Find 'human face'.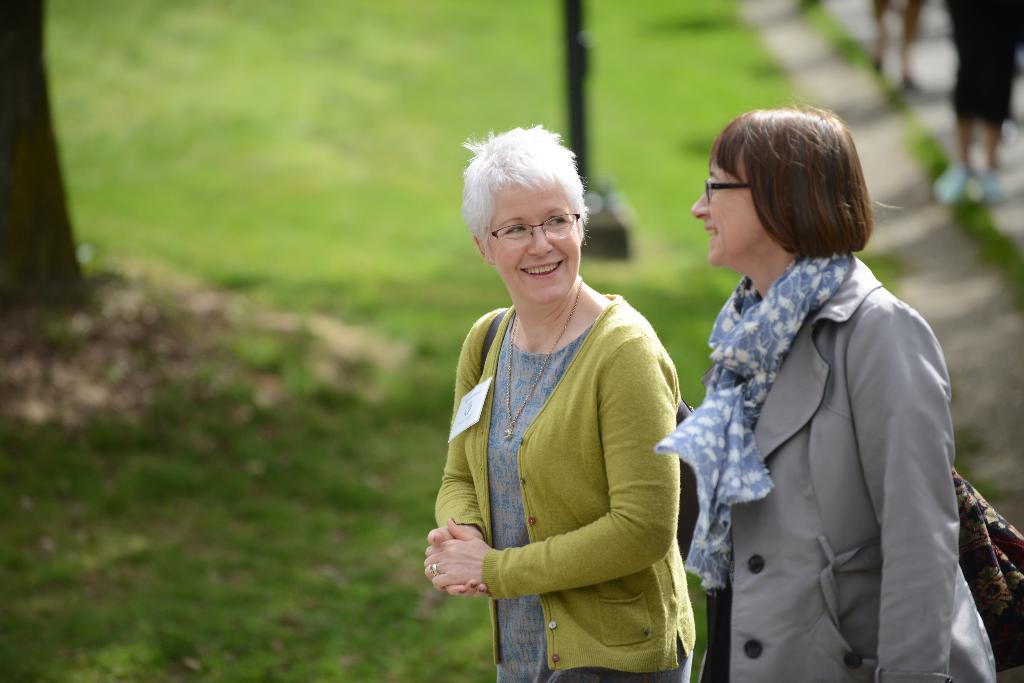
689,145,762,263.
